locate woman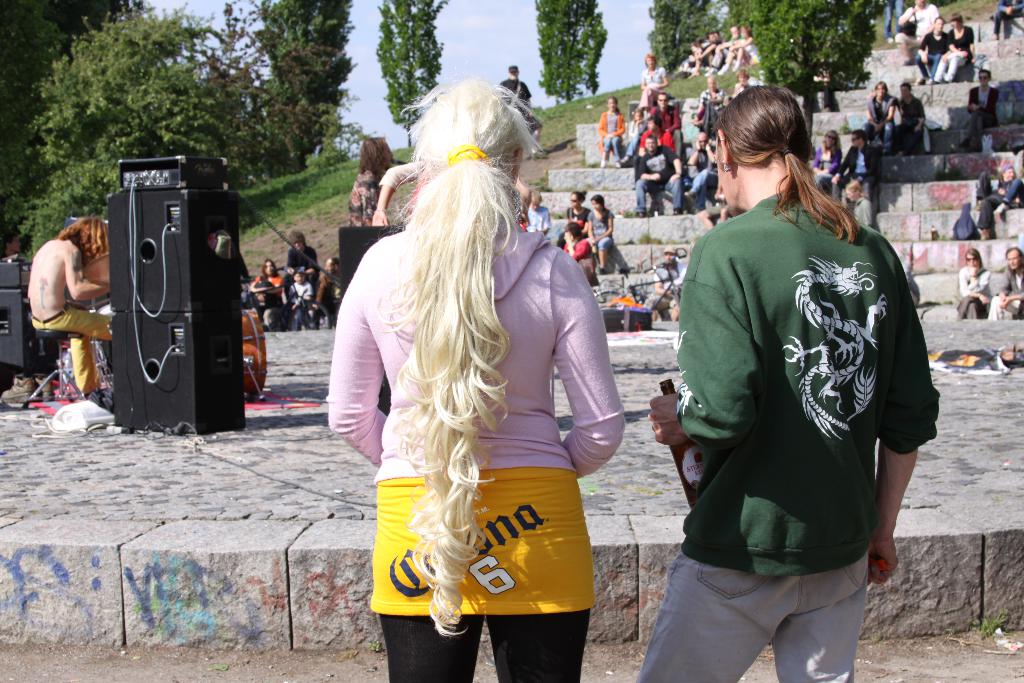
l=616, t=109, r=649, b=164
